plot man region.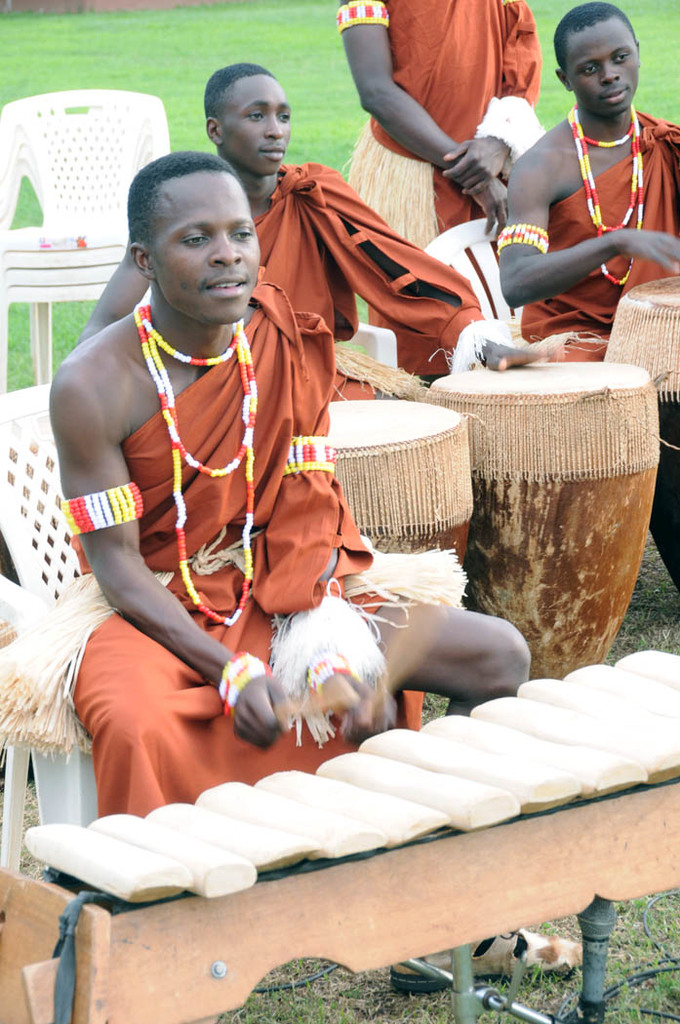
Plotted at box=[43, 151, 585, 993].
